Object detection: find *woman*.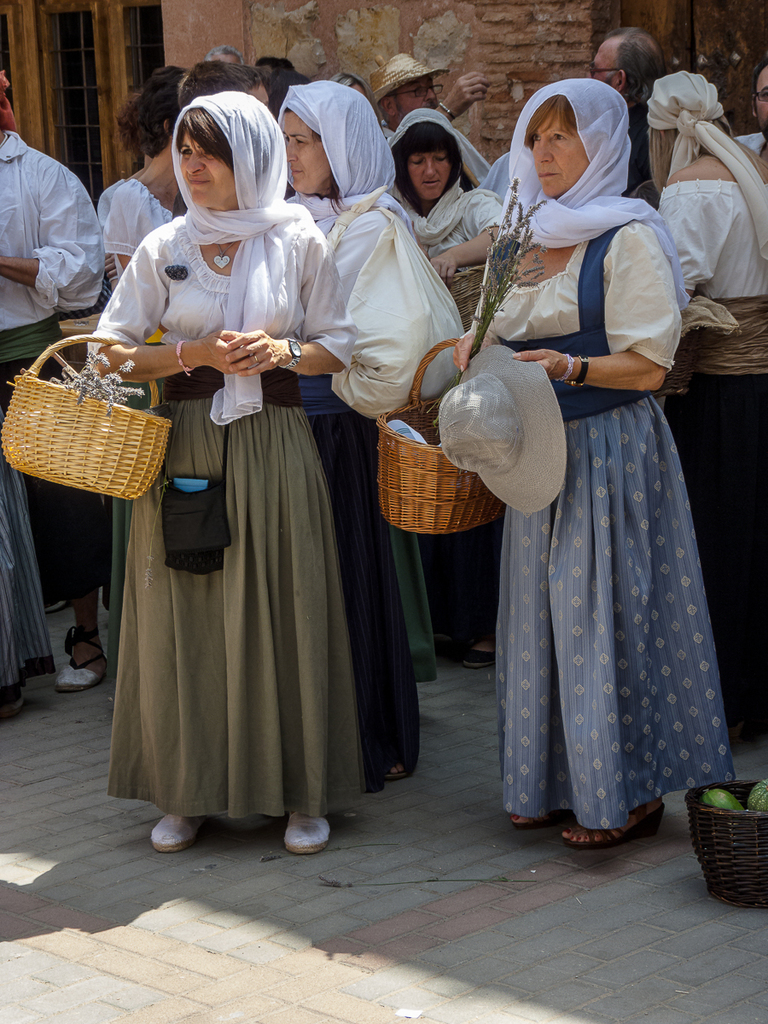
<bbox>79, 90, 369, 858</bbox>.
